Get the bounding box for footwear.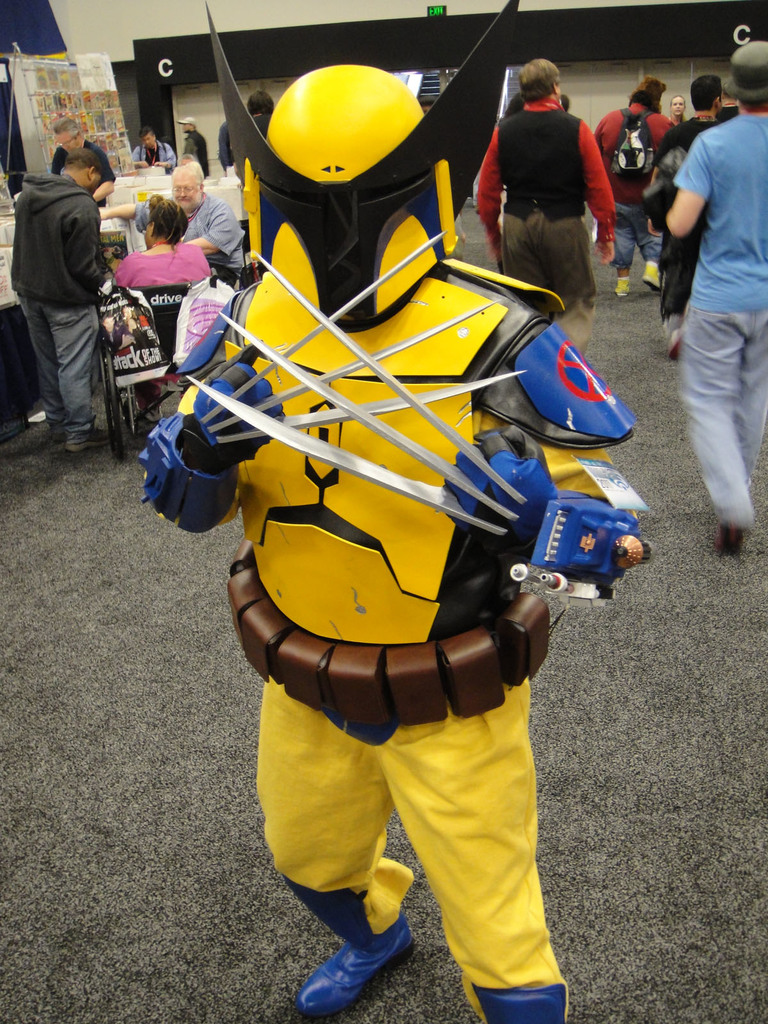
region(641, 257, 661, 291).
